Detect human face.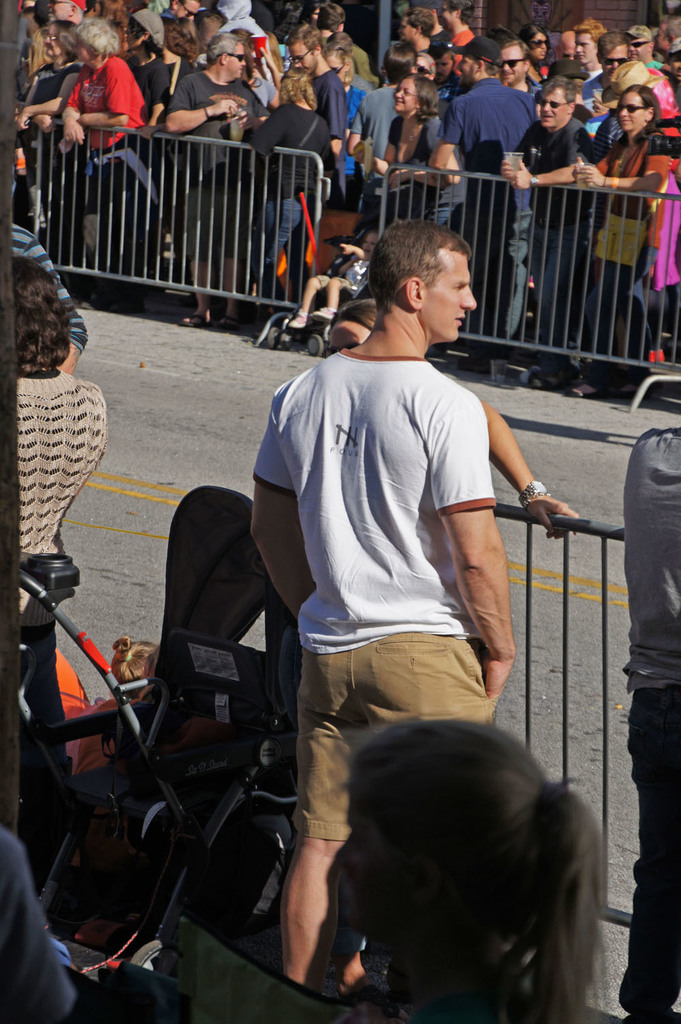
Detected at 40, 31, 67, 59.
